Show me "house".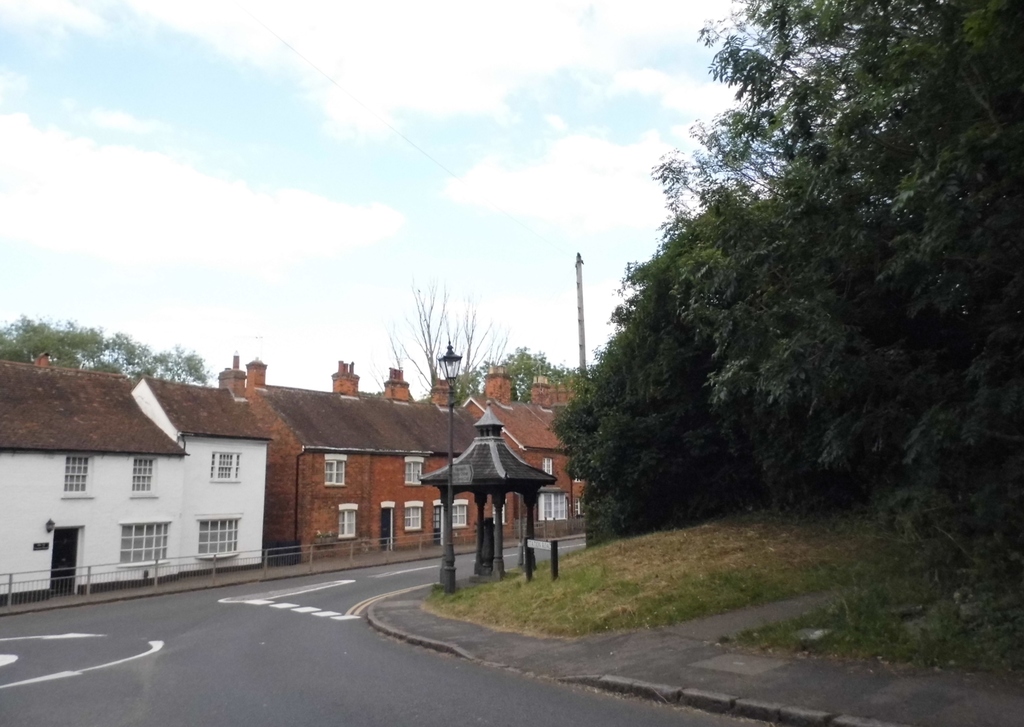
"house" is here: 0/351/271/602.
